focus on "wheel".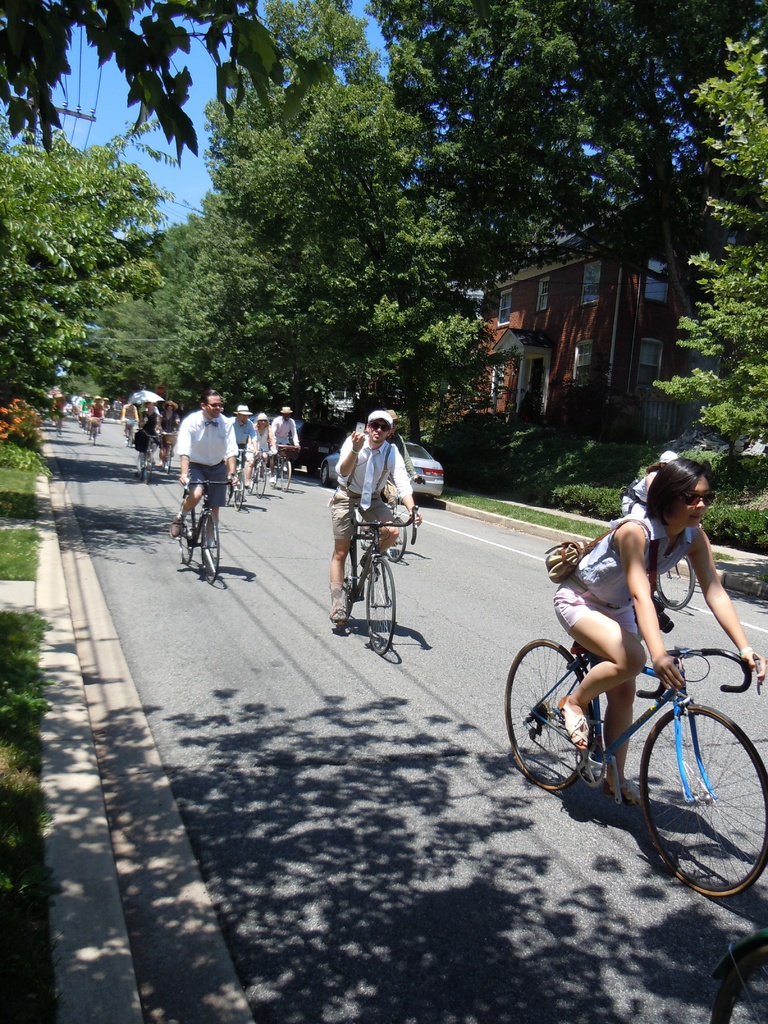
Focused at (left=412, top=490, right=431, bottom=508).
